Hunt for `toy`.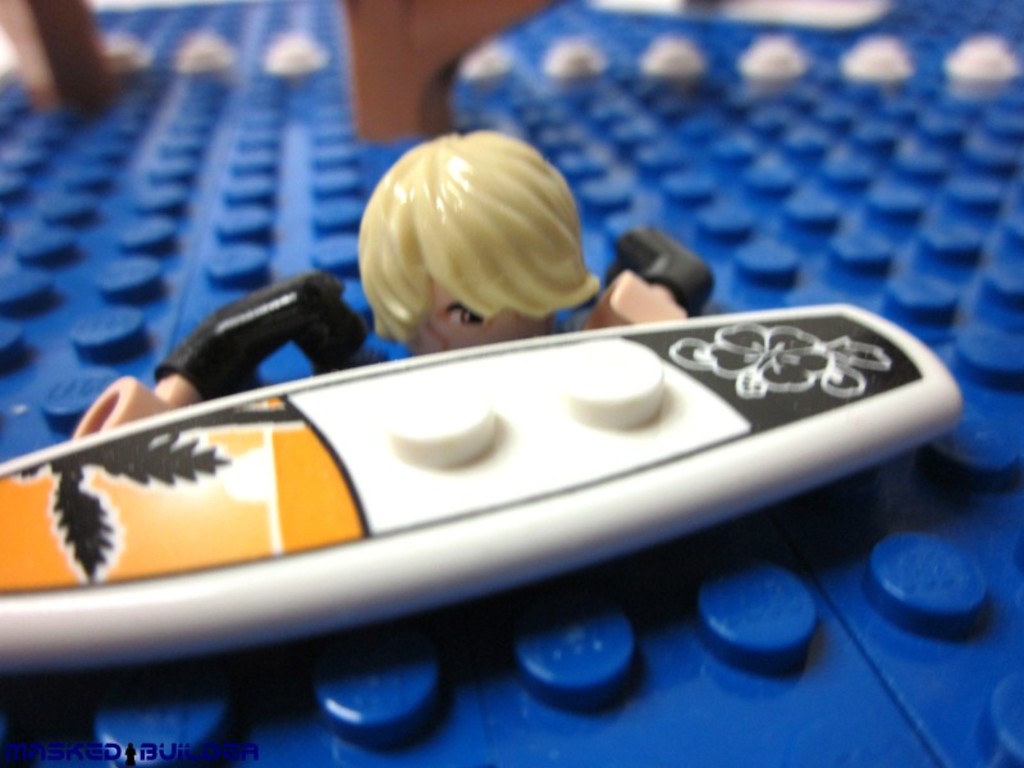
Hunted down at 0:118:959:681.
